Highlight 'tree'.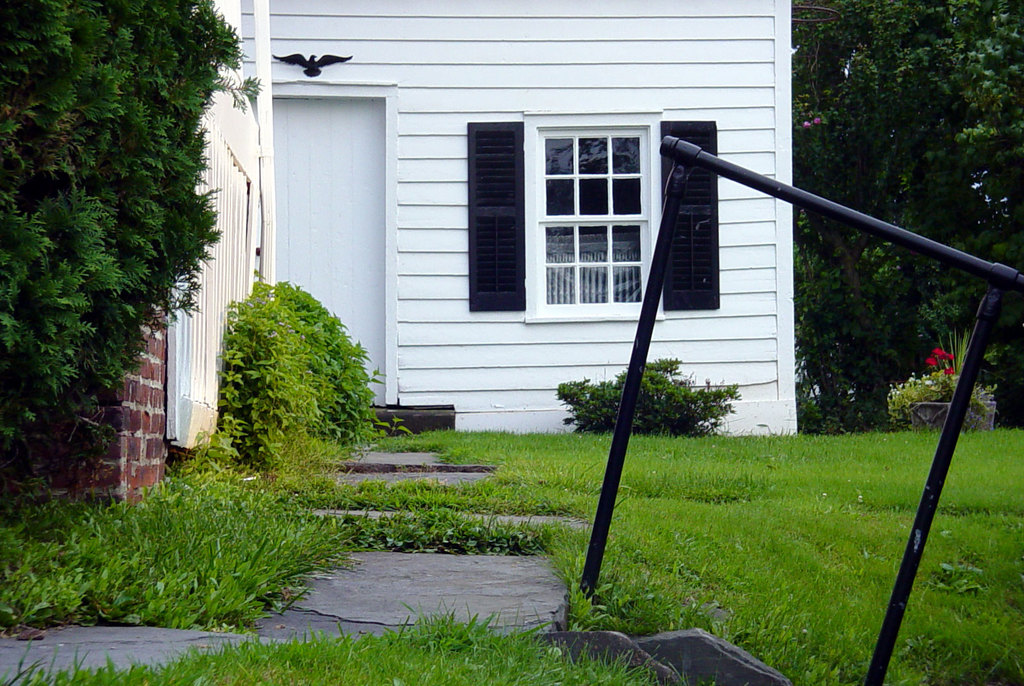
Highlighted region: <region>783, 2, 1023, 428</region>.
